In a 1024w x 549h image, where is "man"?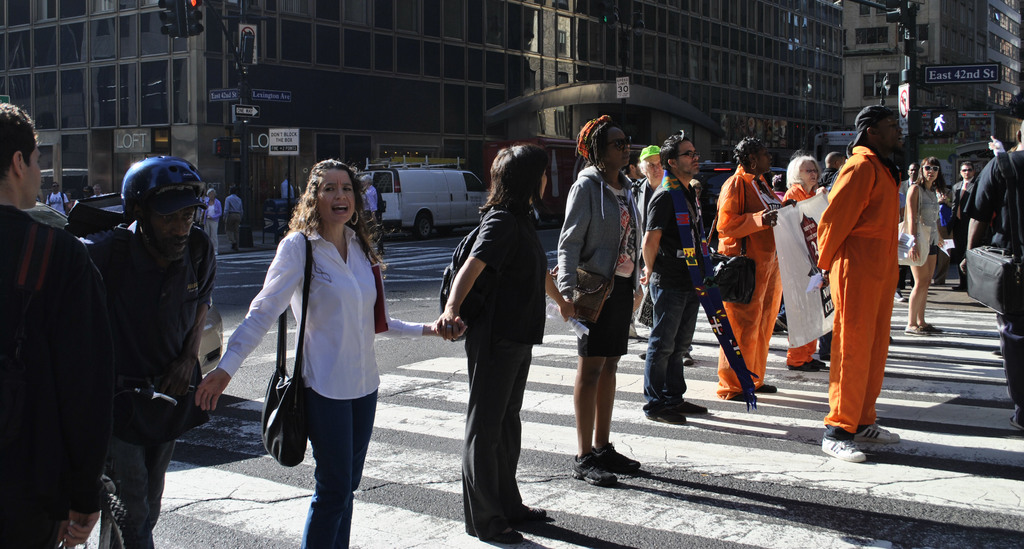
{"x1": 636, "y1": 131, "x2": 711, "y2": 424}.
